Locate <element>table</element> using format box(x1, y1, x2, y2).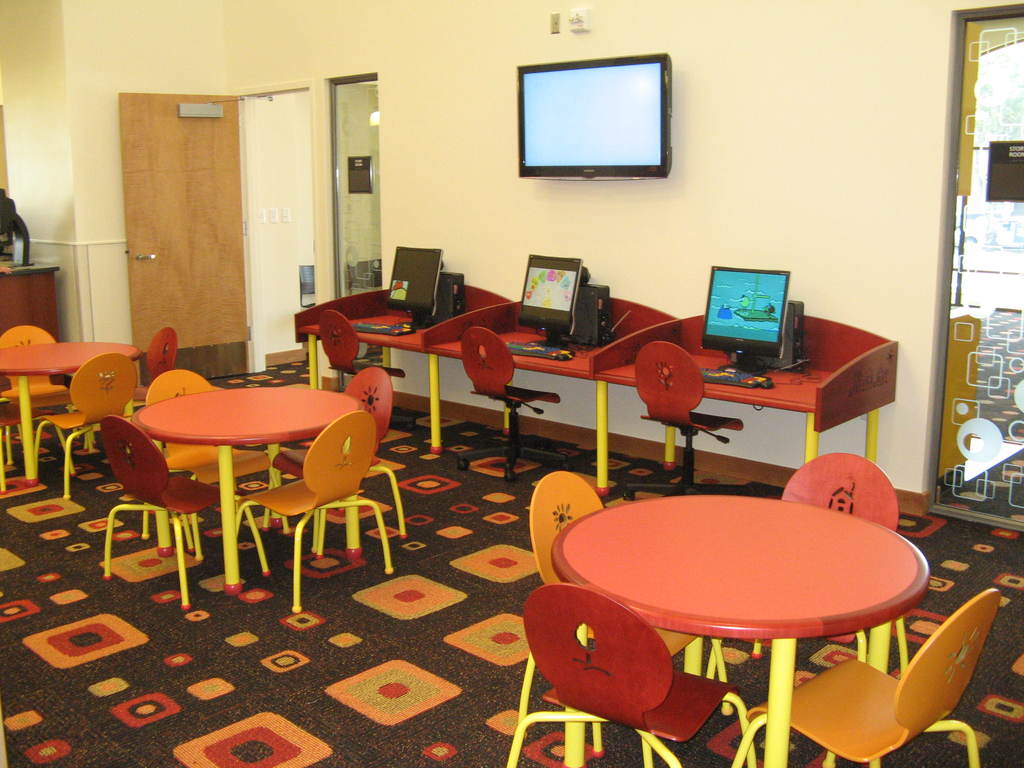
box(110, 365, 381, 547).
